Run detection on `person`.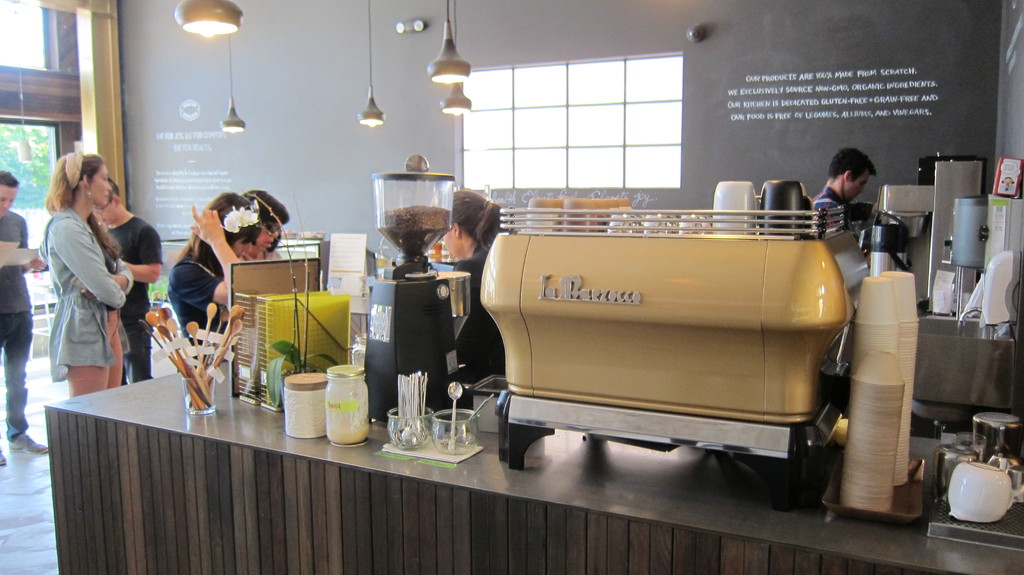
Result: <bbox>36, 147, 139, 407</bbox>.
